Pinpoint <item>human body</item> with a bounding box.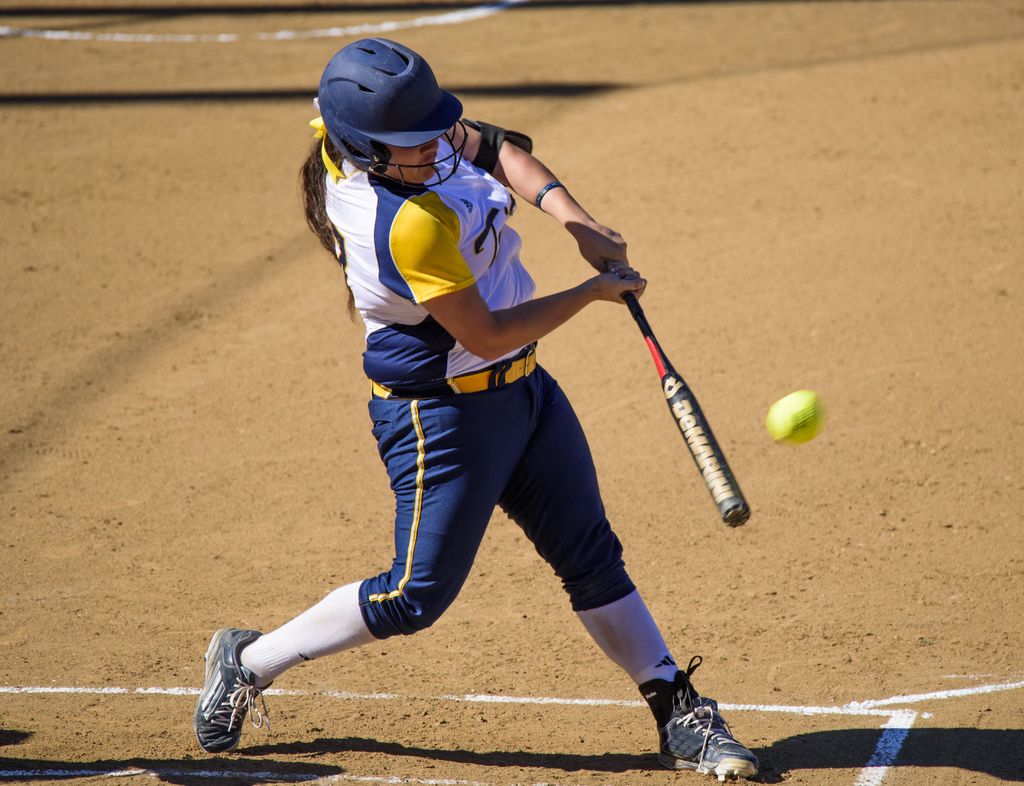
<box>225,47,749,764</box>.
